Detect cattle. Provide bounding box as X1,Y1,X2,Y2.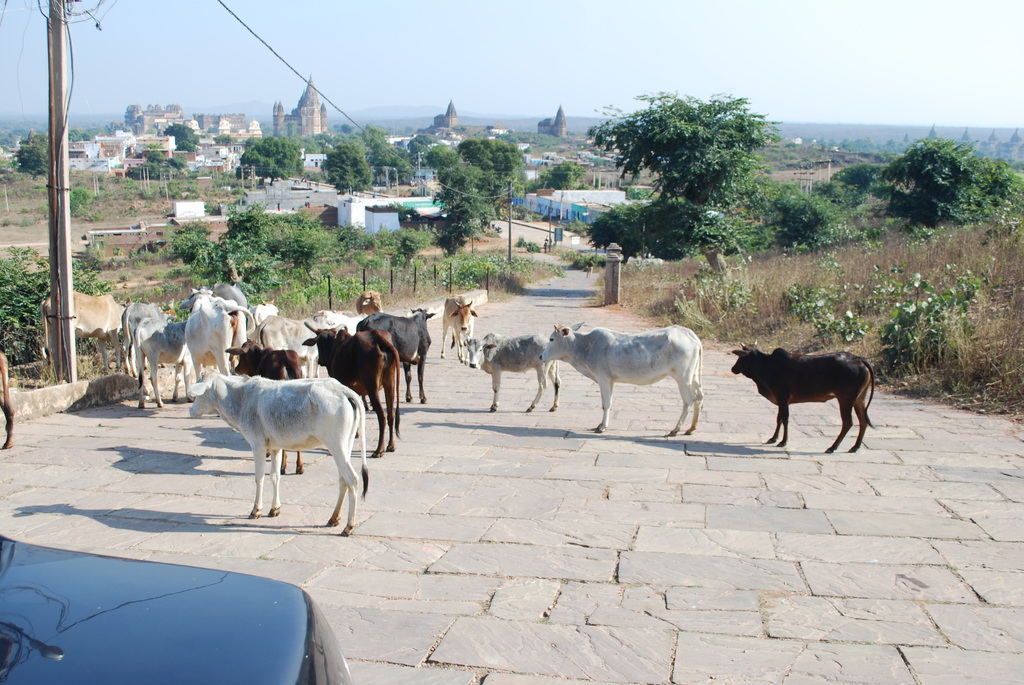
438,295,479,361.
